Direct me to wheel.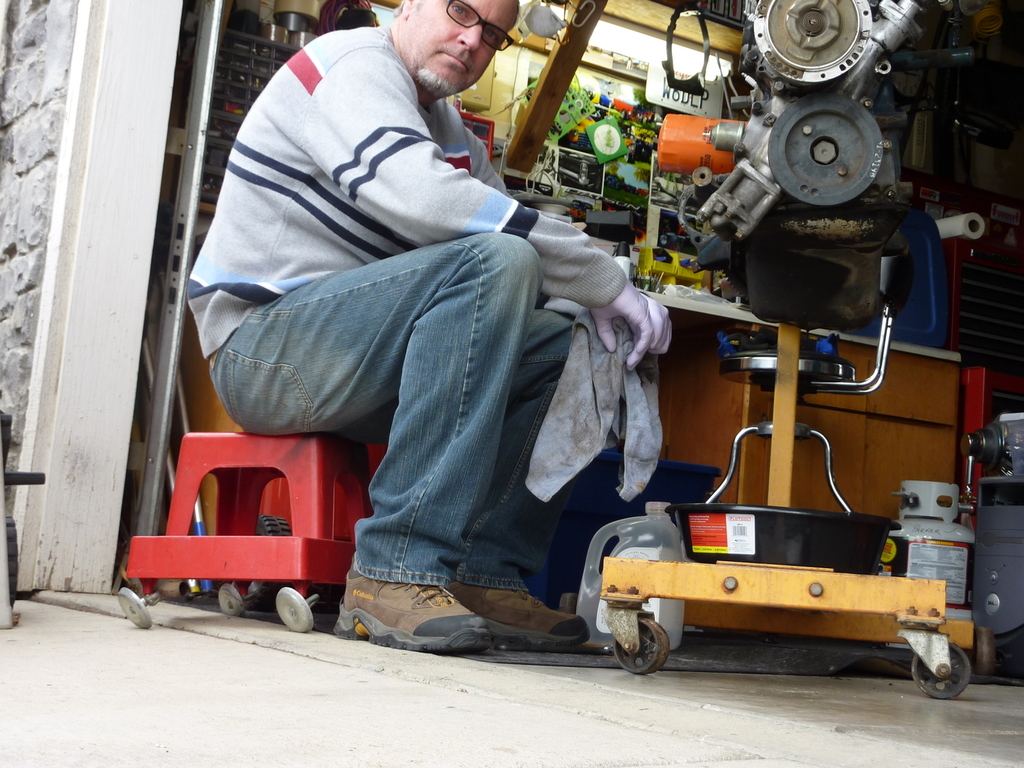
Direction: left=749, top=0, right=874, bottom=83.
